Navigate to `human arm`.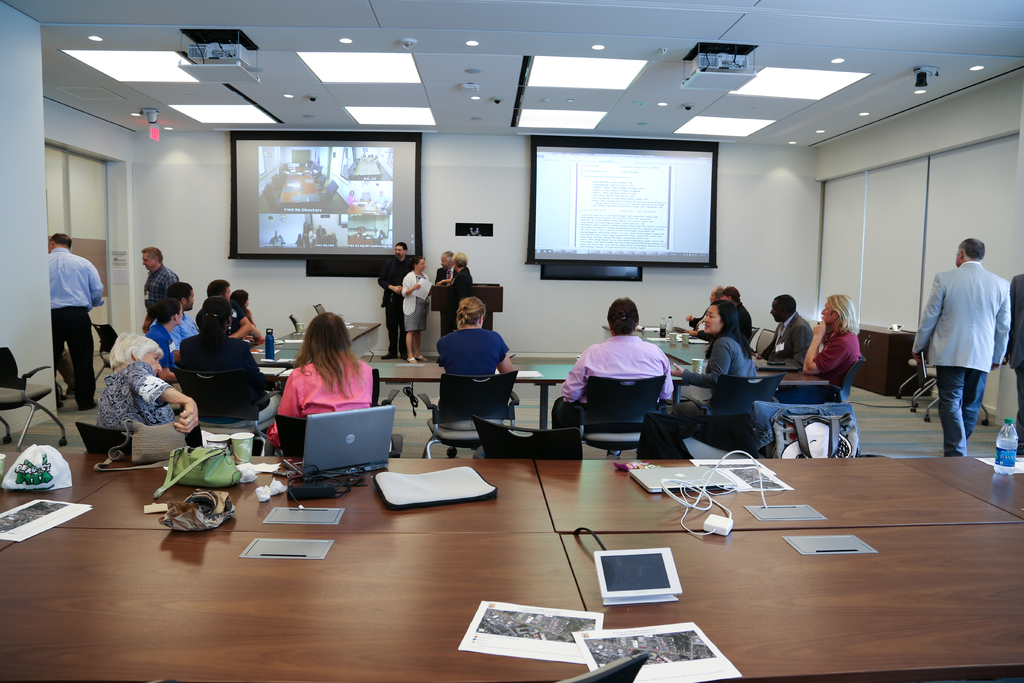
Navigation target: 431,276,455,287.
